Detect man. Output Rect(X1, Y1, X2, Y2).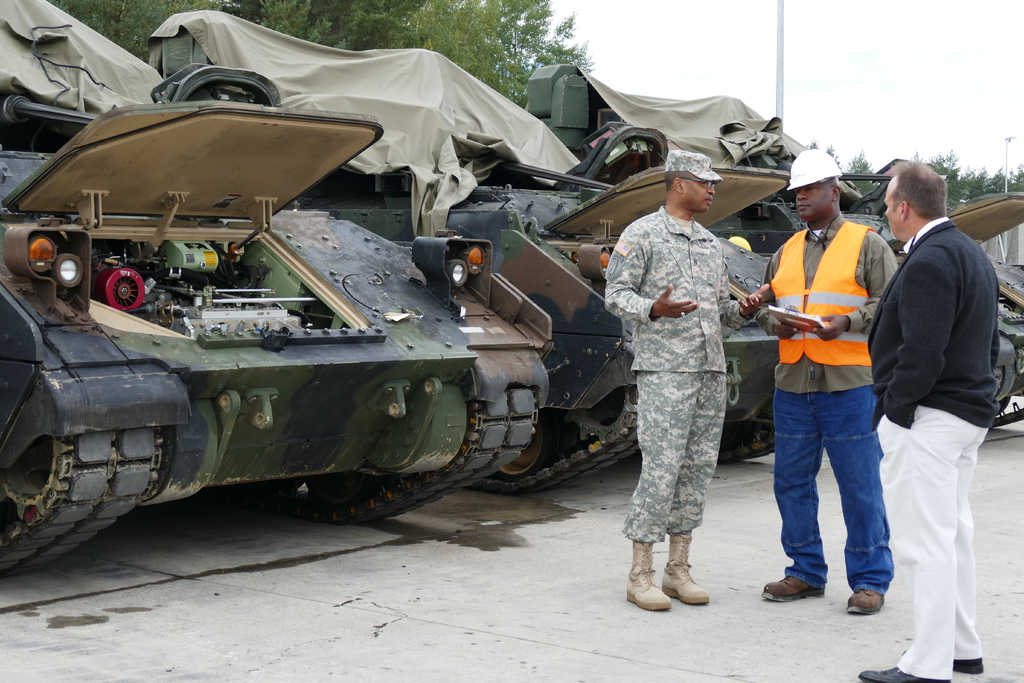
Rect(763, 150, 899, 612).
